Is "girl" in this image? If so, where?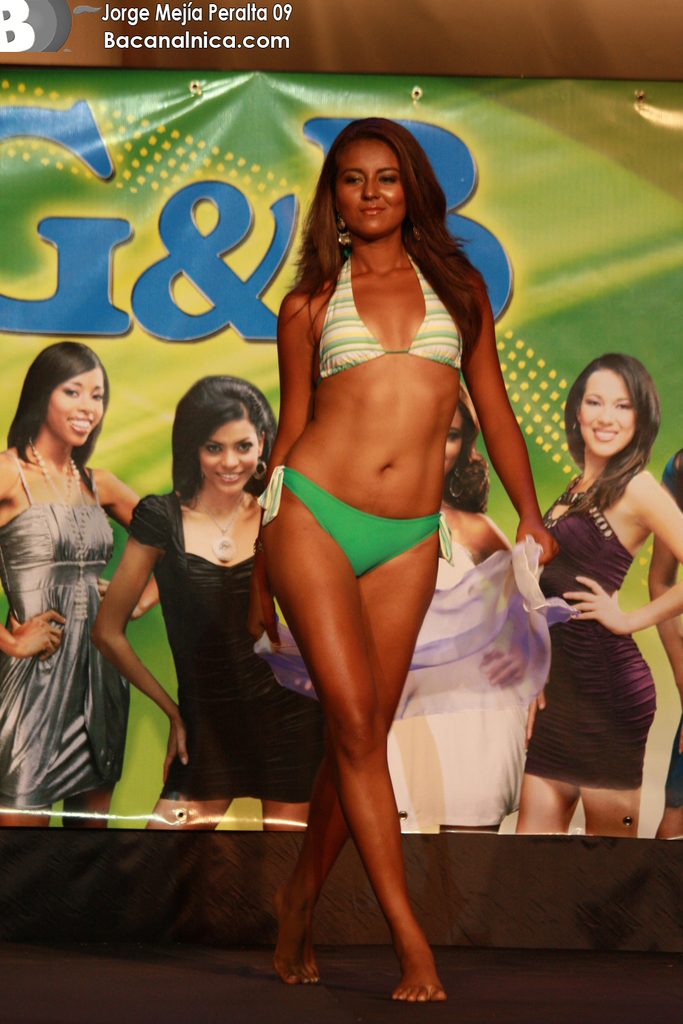
Yes, at bbox=(0, 340, 163, 829).
